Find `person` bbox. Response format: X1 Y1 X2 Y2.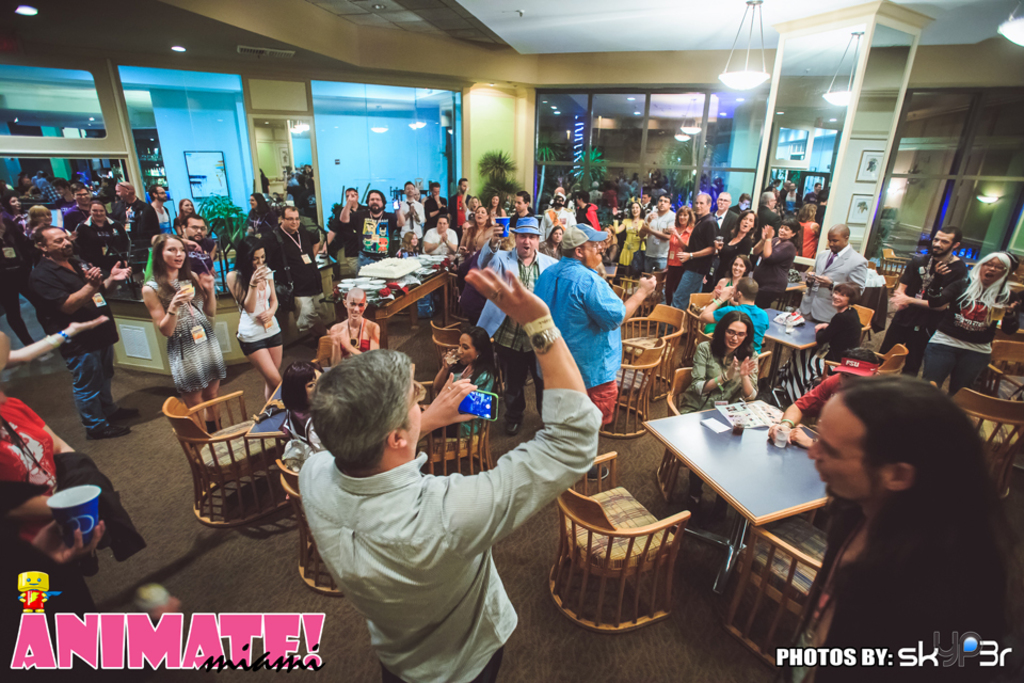
662 206 695 307.
